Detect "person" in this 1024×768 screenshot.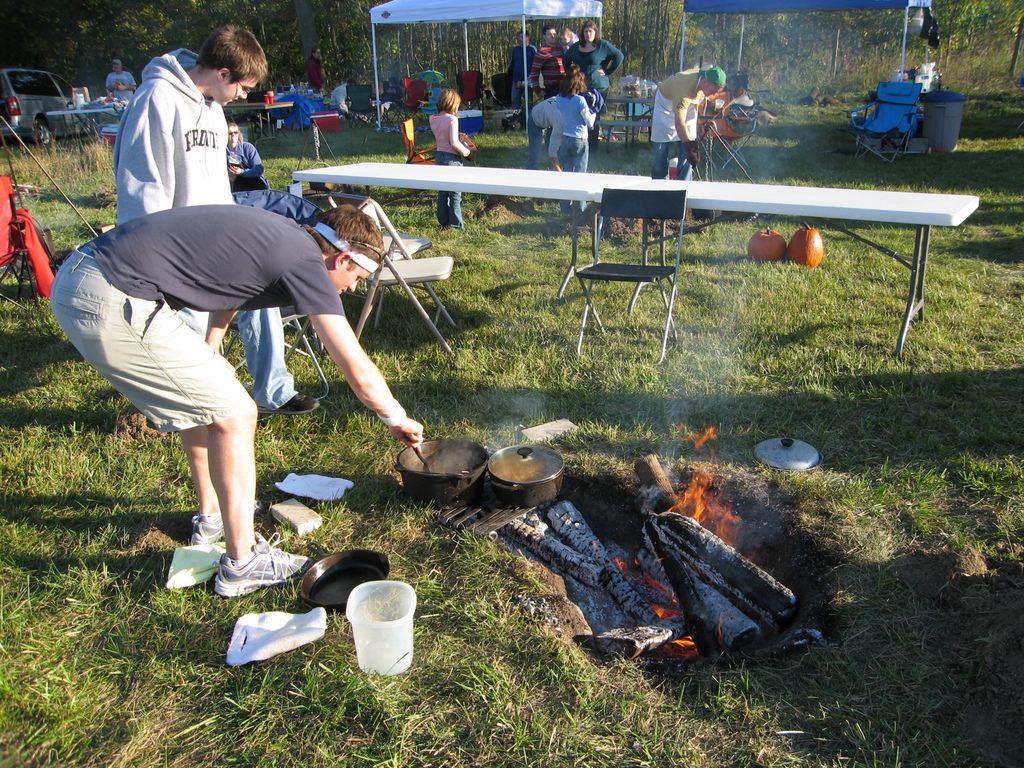
Detection: {"x1": 561, "y1": 22, "x2": 572, "y2": 56}.
